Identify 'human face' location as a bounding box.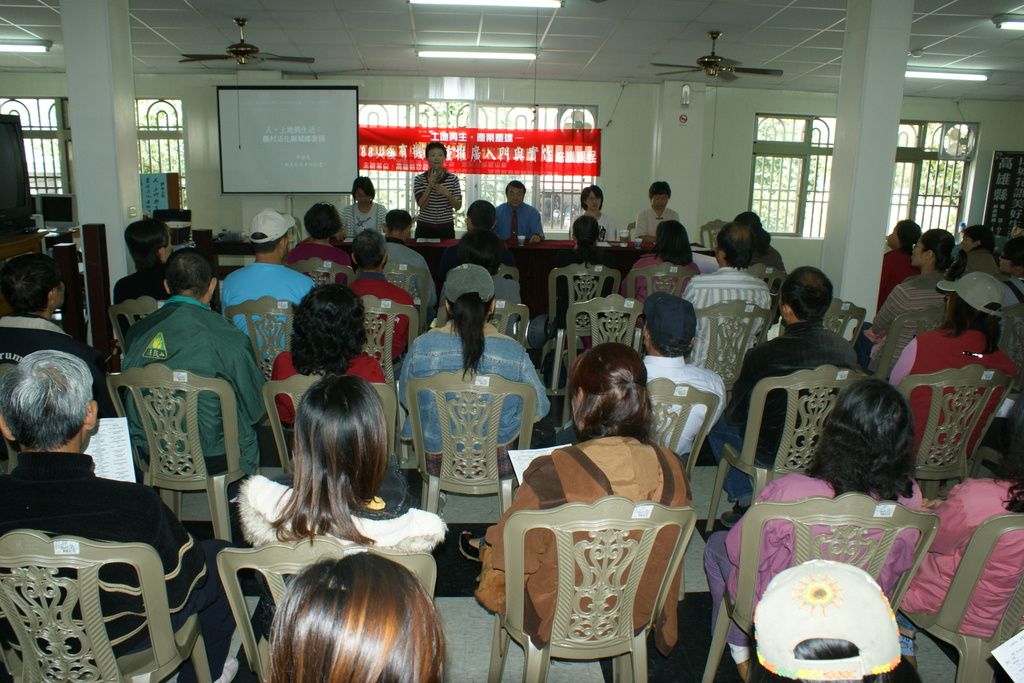
box(585, 188, 604, 213).
